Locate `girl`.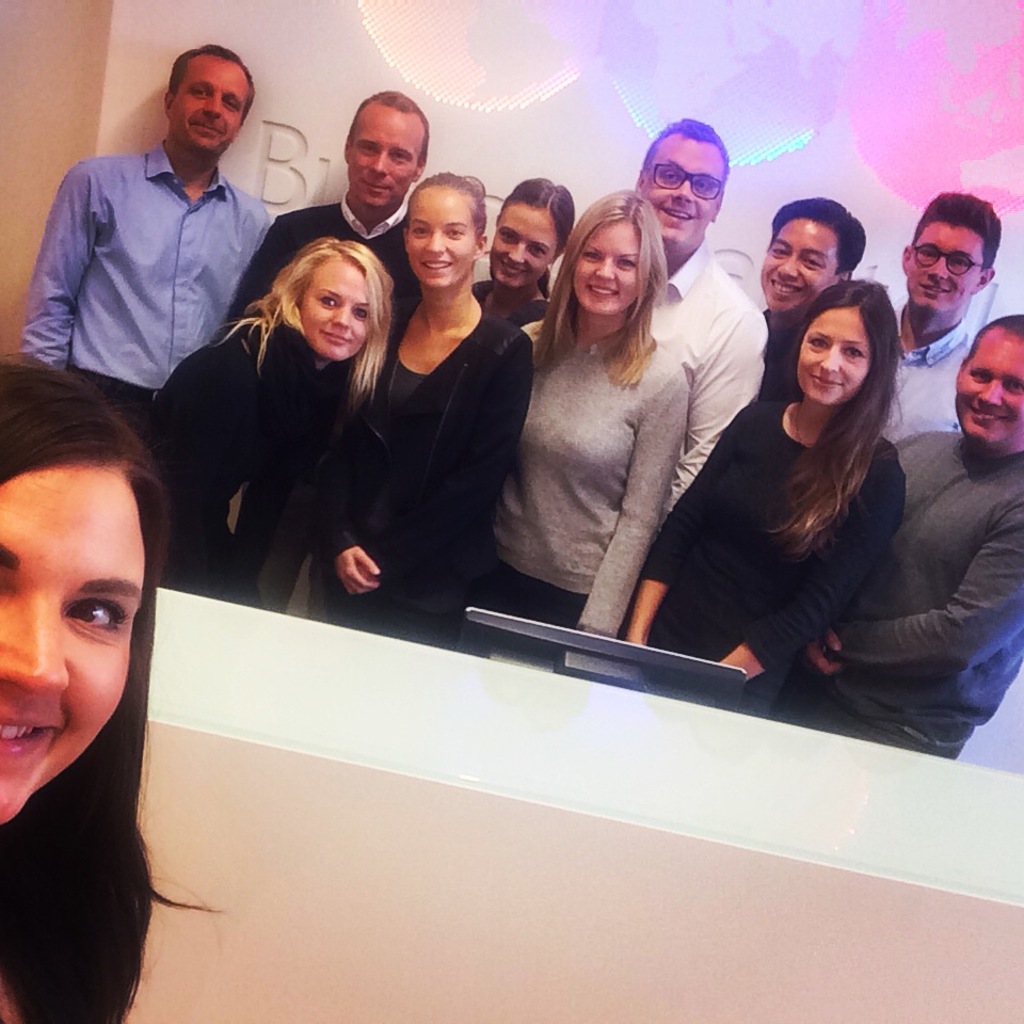
Bounding box: <bbox>0, 366, 215, 1023</bbox>.
